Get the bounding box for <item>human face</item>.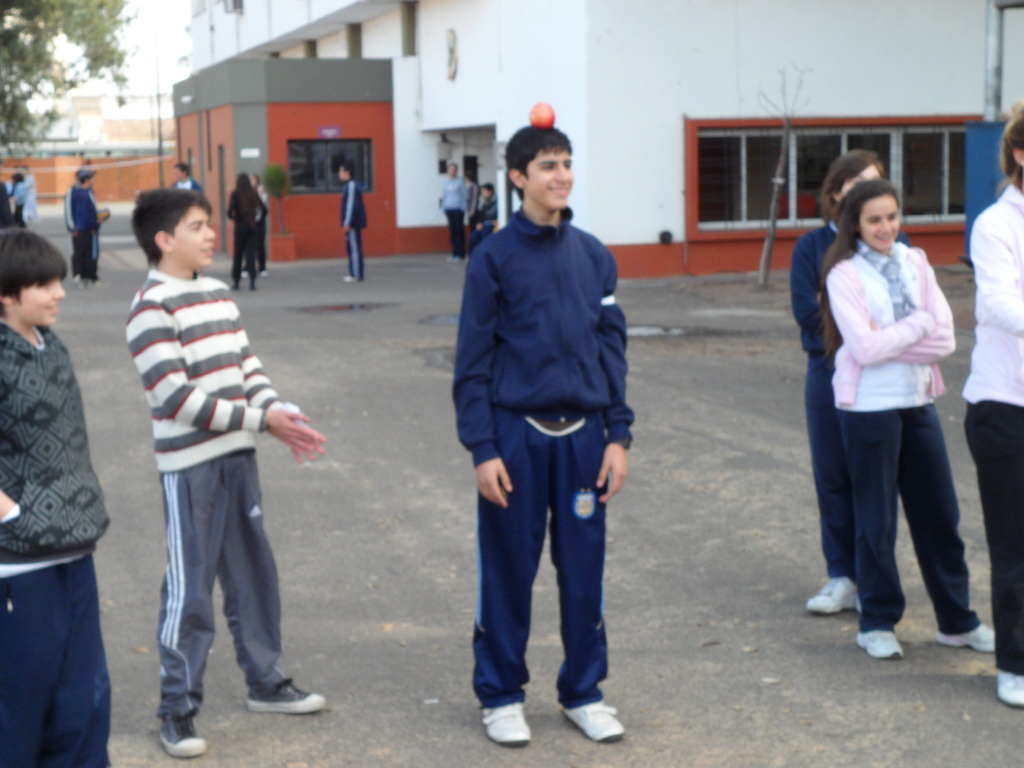
[left=844, top=161, right=882, bottom=199].
